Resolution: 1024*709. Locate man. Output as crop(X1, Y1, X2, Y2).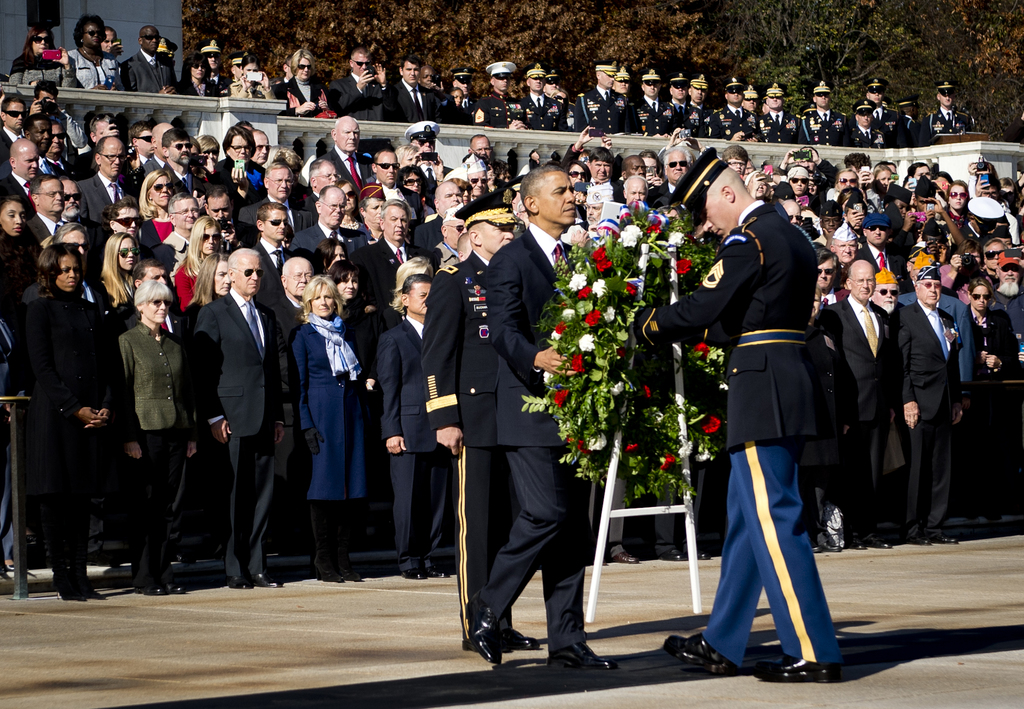
crop(269, 253, 313, 563).
